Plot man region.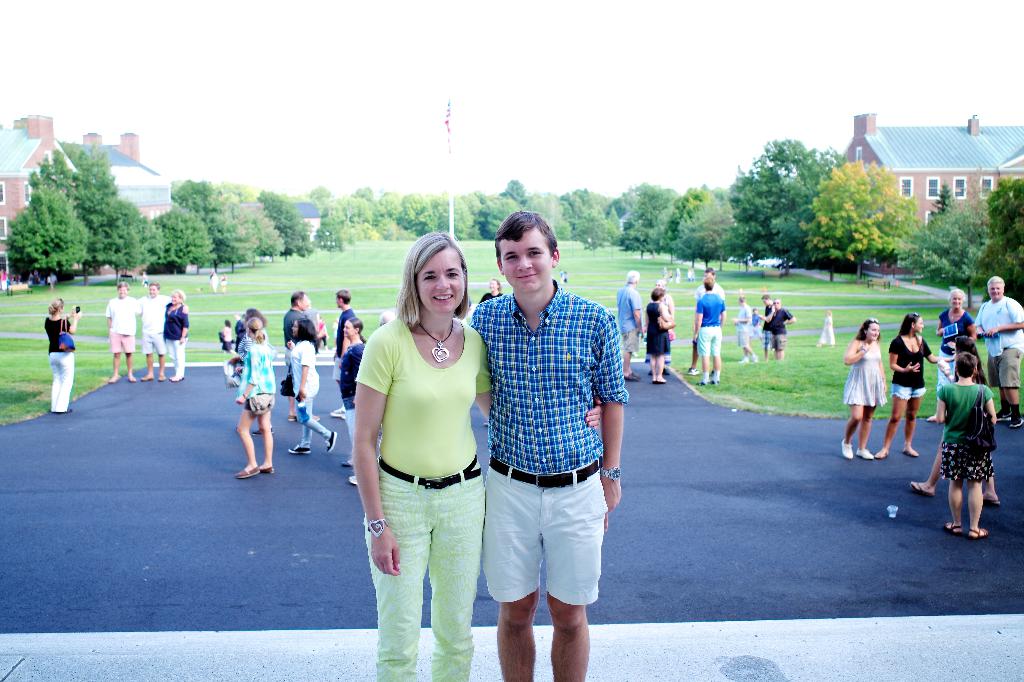
Plotted at bbox(728, 294, 755, 365).
